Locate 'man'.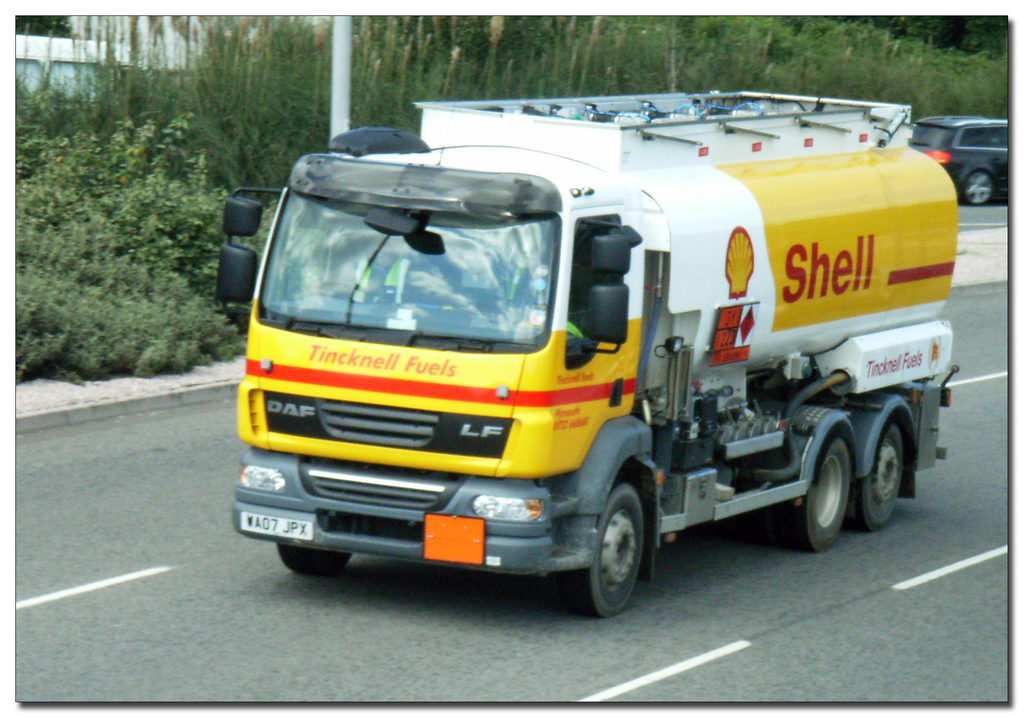
Bounding box: <region>336, 227, 431, 312</region>.
